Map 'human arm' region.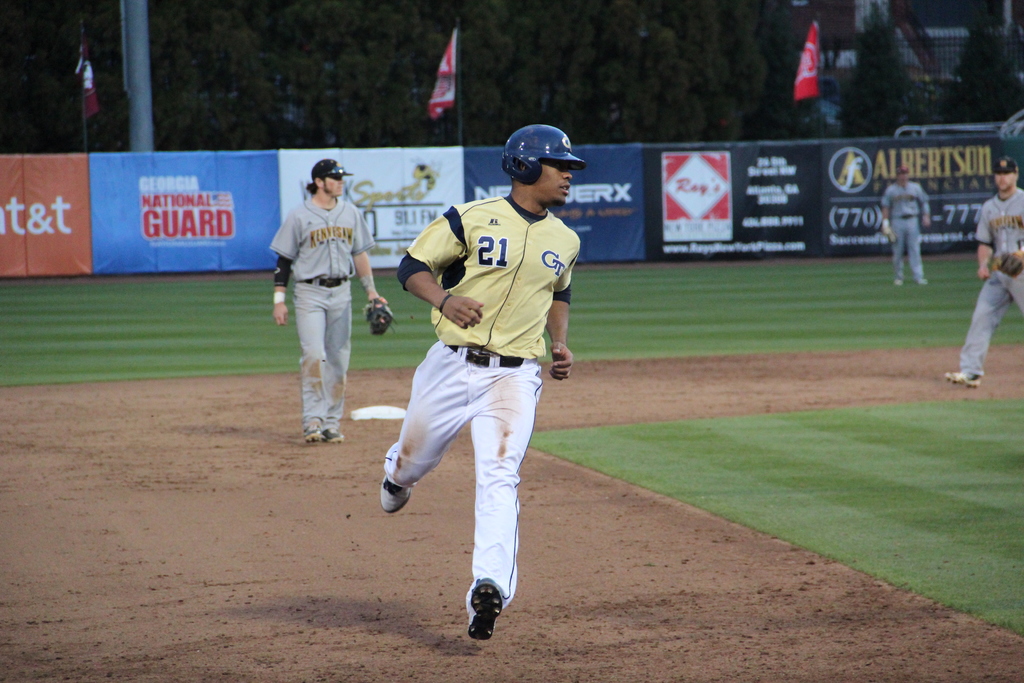
Mapped to 970/197/1000/285.
